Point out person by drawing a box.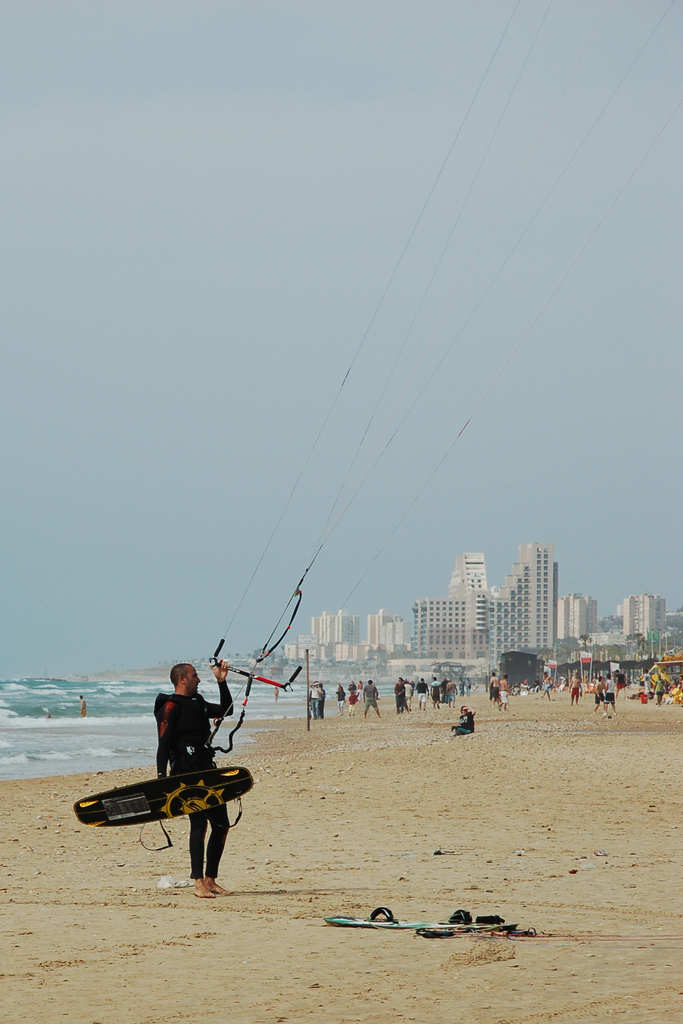
l=364, t=678, r=378, b=712.
